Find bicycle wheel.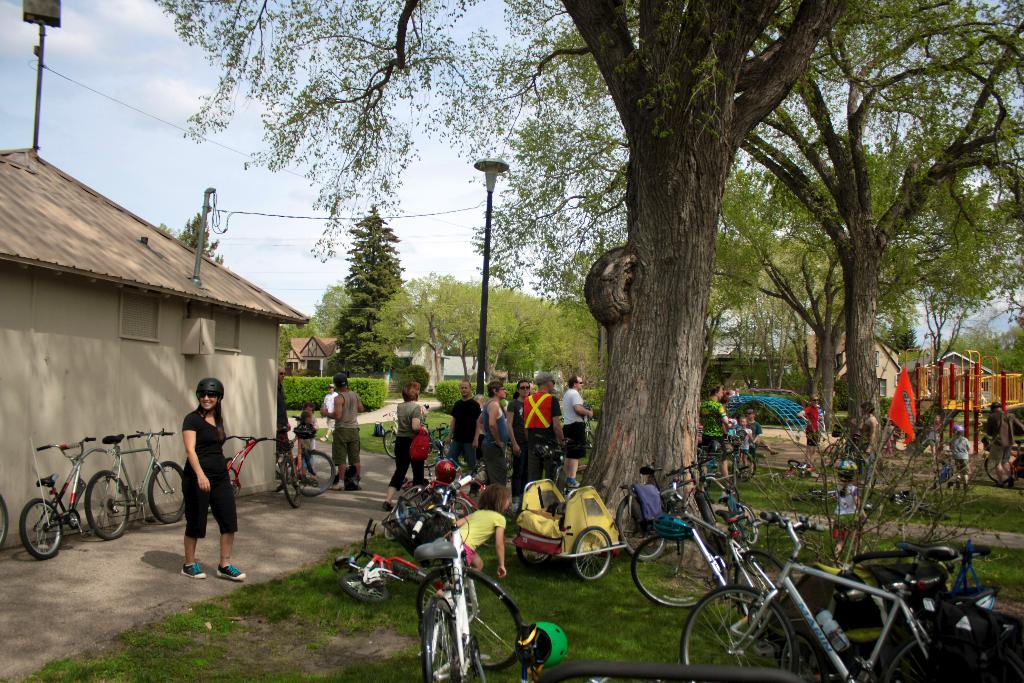
(735, 504, 762, 546).
